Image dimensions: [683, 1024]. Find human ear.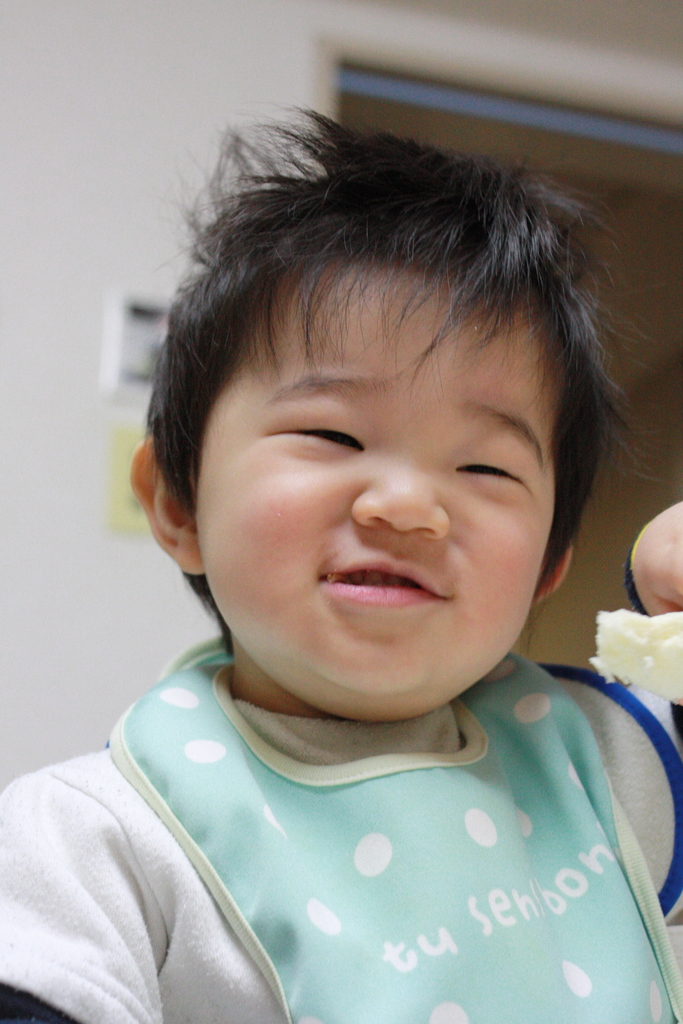
131,442,205,577.
